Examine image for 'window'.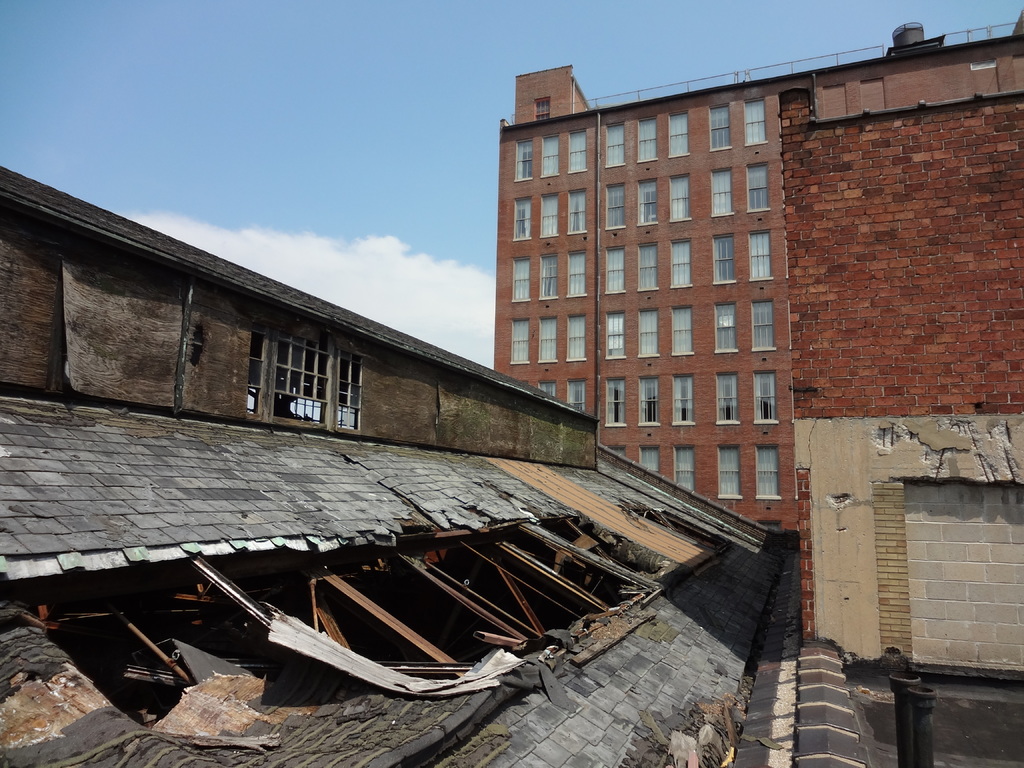
Examination result: (left=716, top=372, right=737, bottom=425).
